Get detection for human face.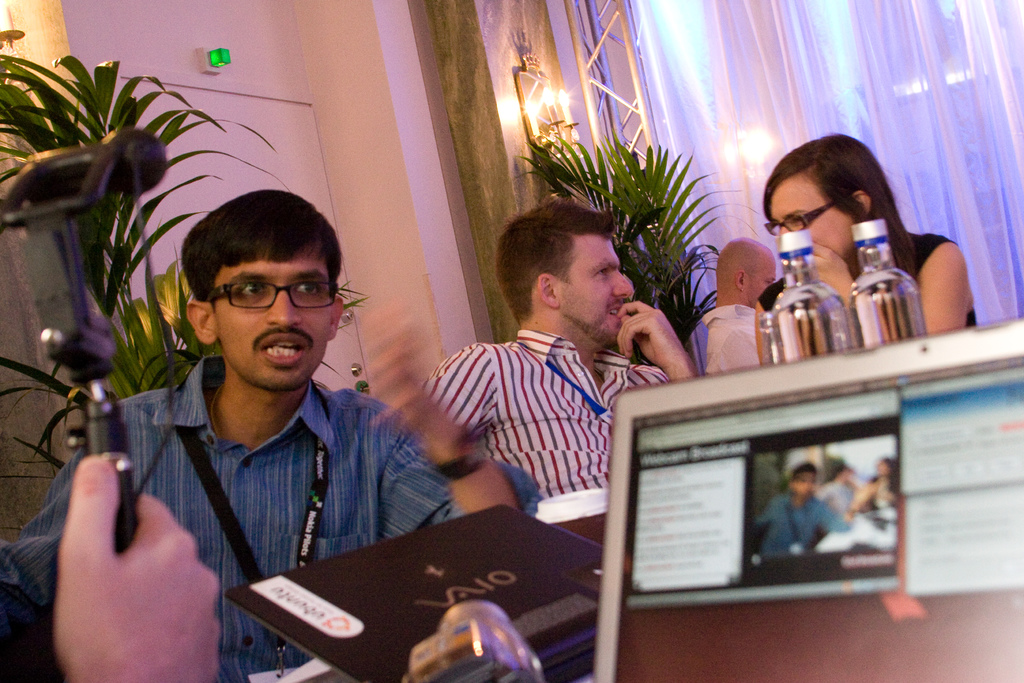
Detection: <box>560,235,634,345</box>.
